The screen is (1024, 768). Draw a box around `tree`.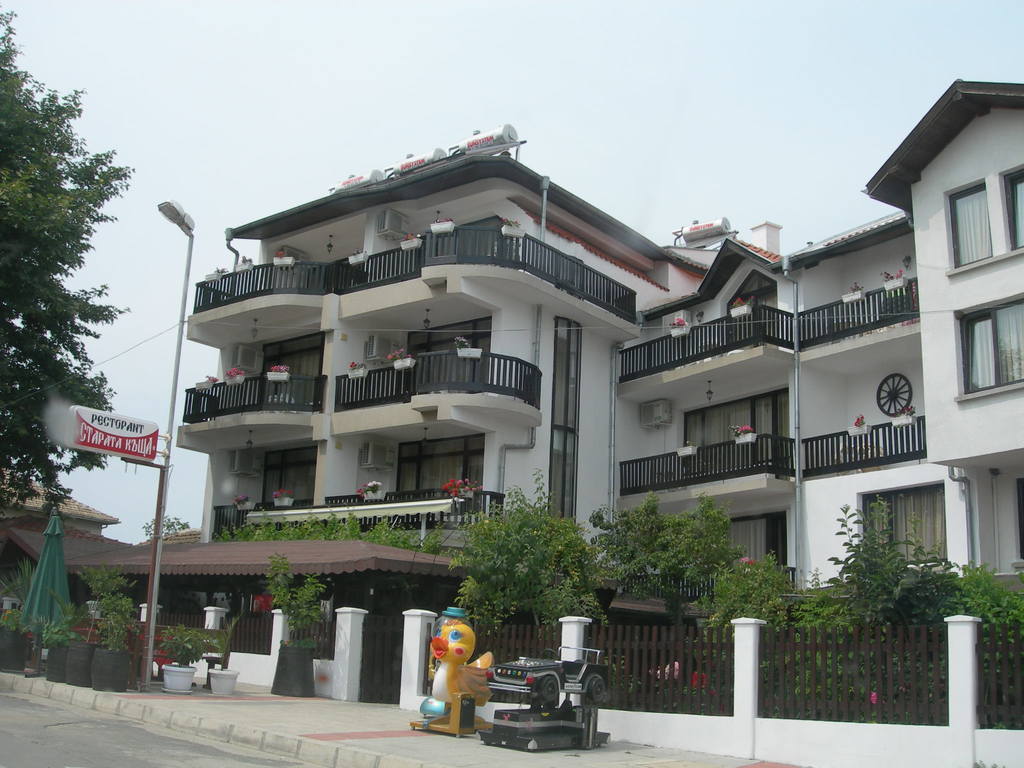
(x1=430, y1=513, x2=611, y2=650).
